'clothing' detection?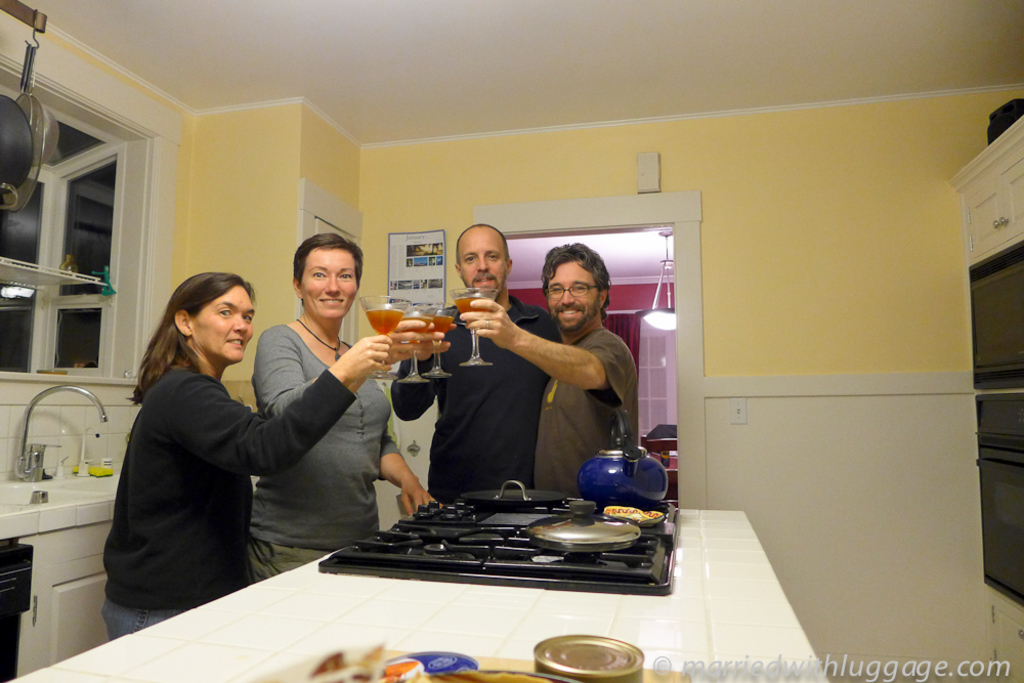
select_region(244, 530, 328, 579)
